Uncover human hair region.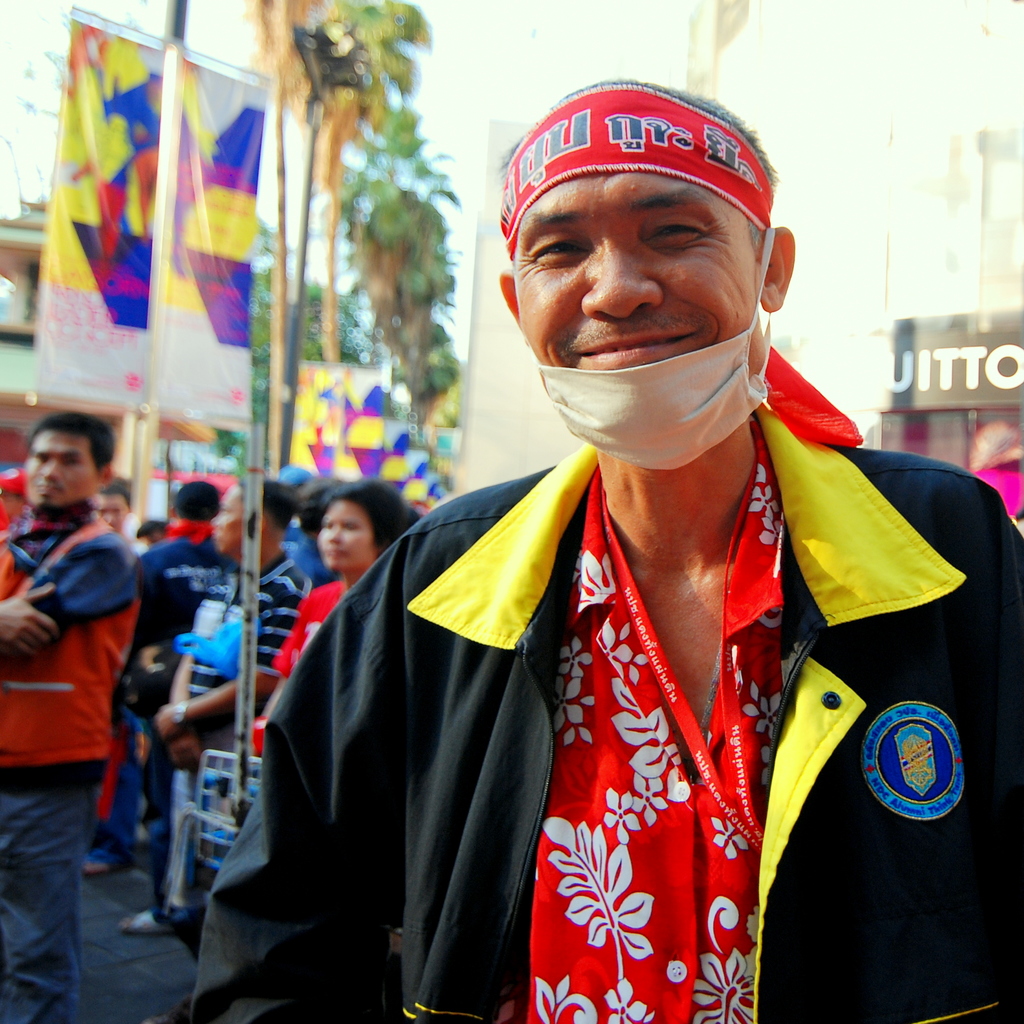
Uncovered: region(298, 481, 337, 536).
